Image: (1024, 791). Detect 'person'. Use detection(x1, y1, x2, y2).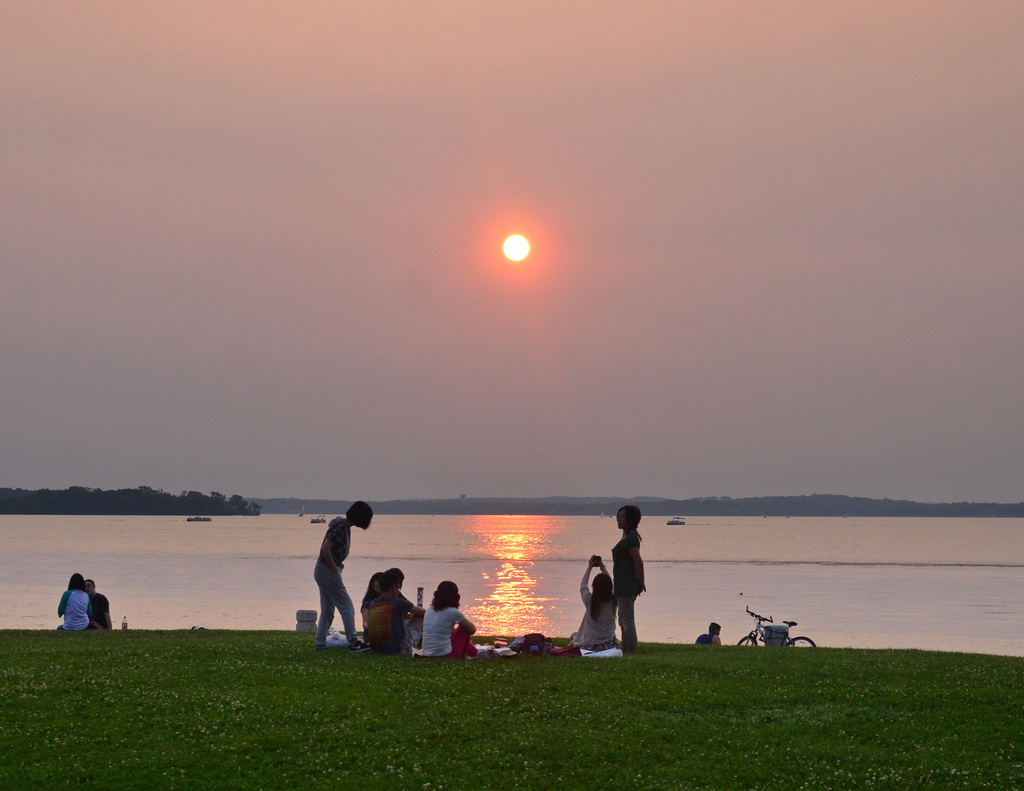
detection(696, 621, 722, 647).
